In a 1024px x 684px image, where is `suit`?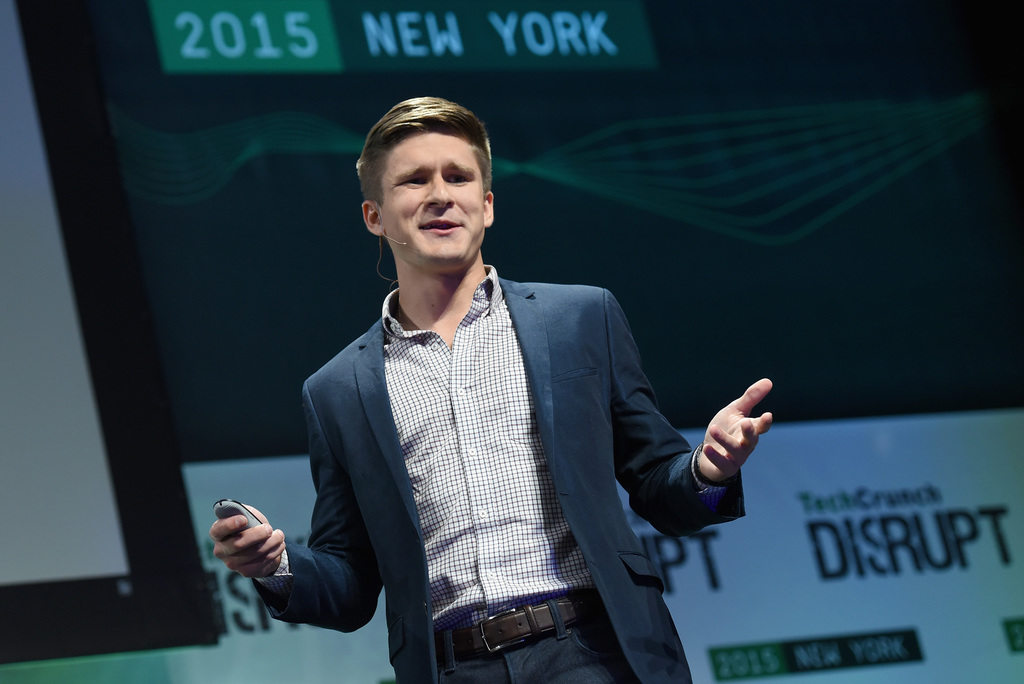
crop(228, 208, 662, 655).
